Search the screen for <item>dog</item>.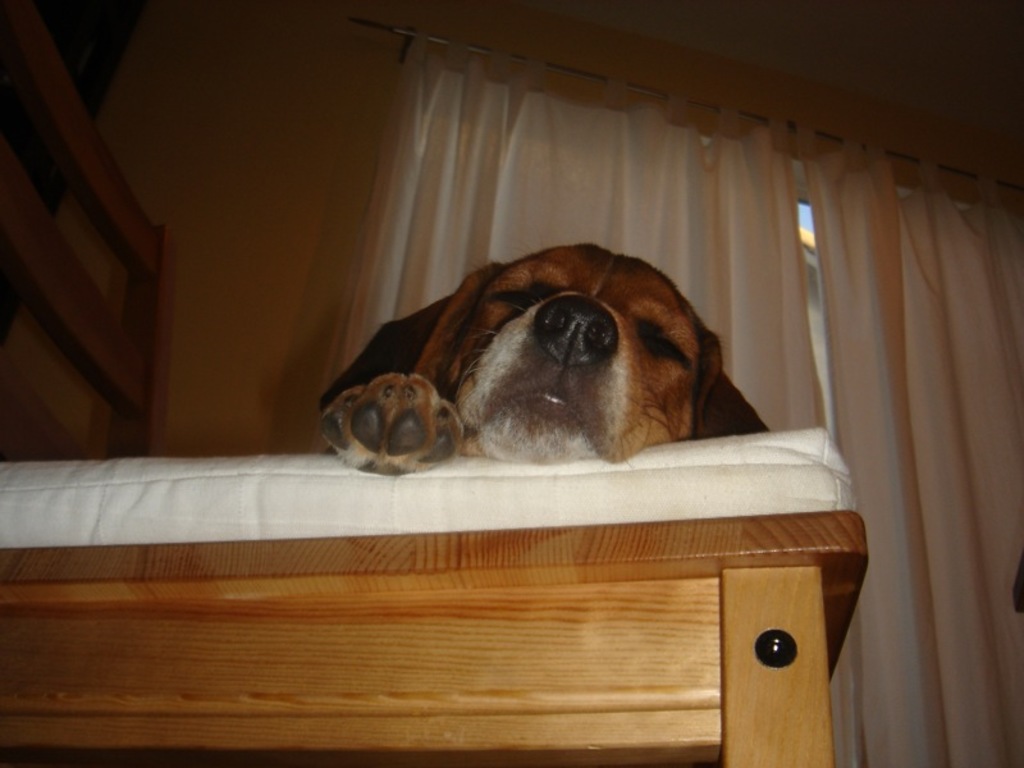
Found at l=302, t=224, r=769, b=485.
